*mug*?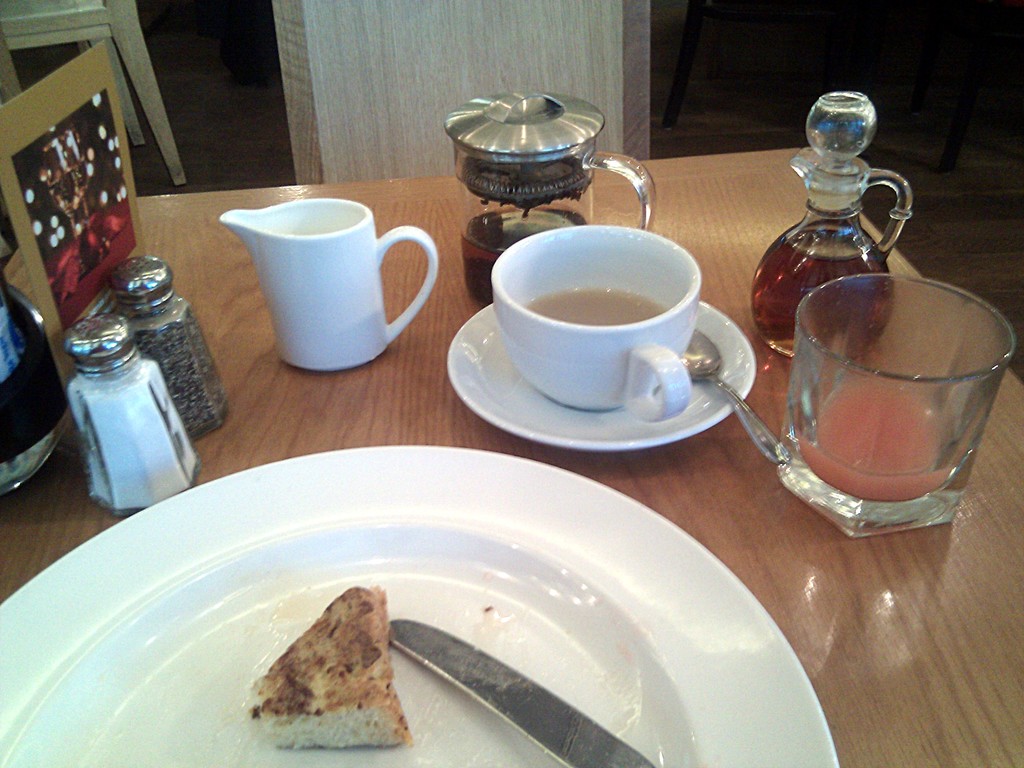
box=[488, 225, 705, 422]
